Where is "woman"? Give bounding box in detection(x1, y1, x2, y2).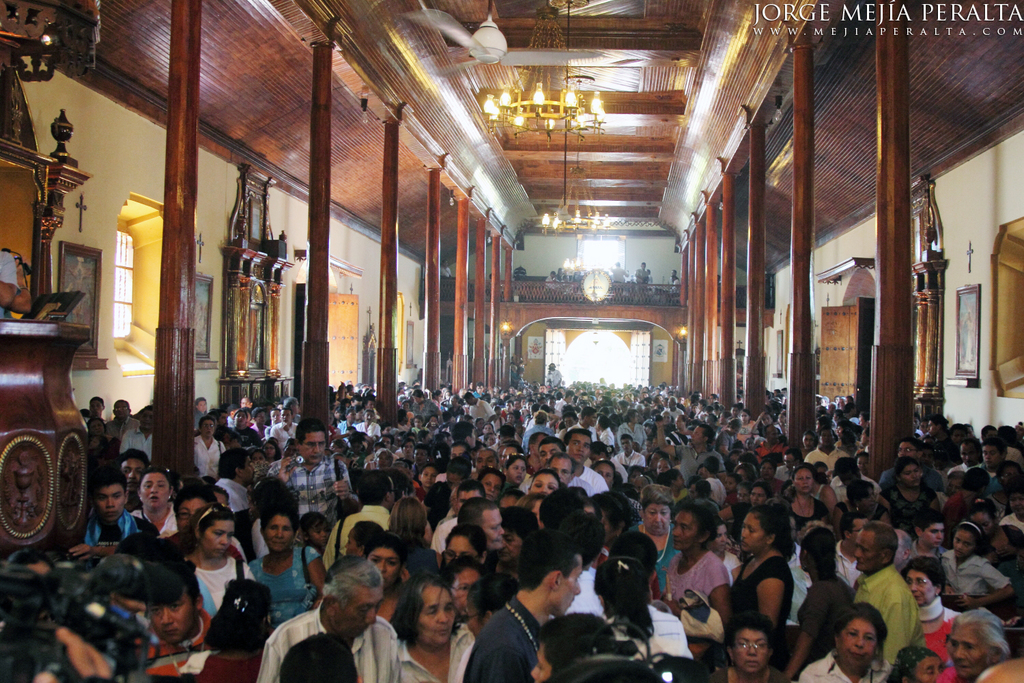
detection(927, 607, 1014, 682).
